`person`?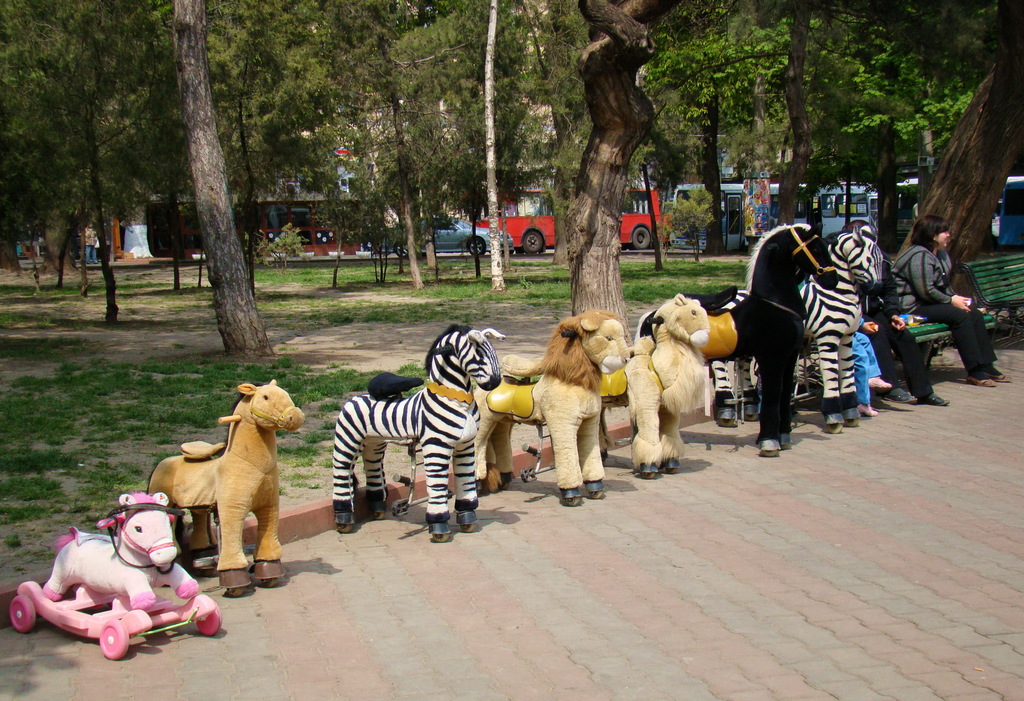
<box>893,214,980,402</box>
